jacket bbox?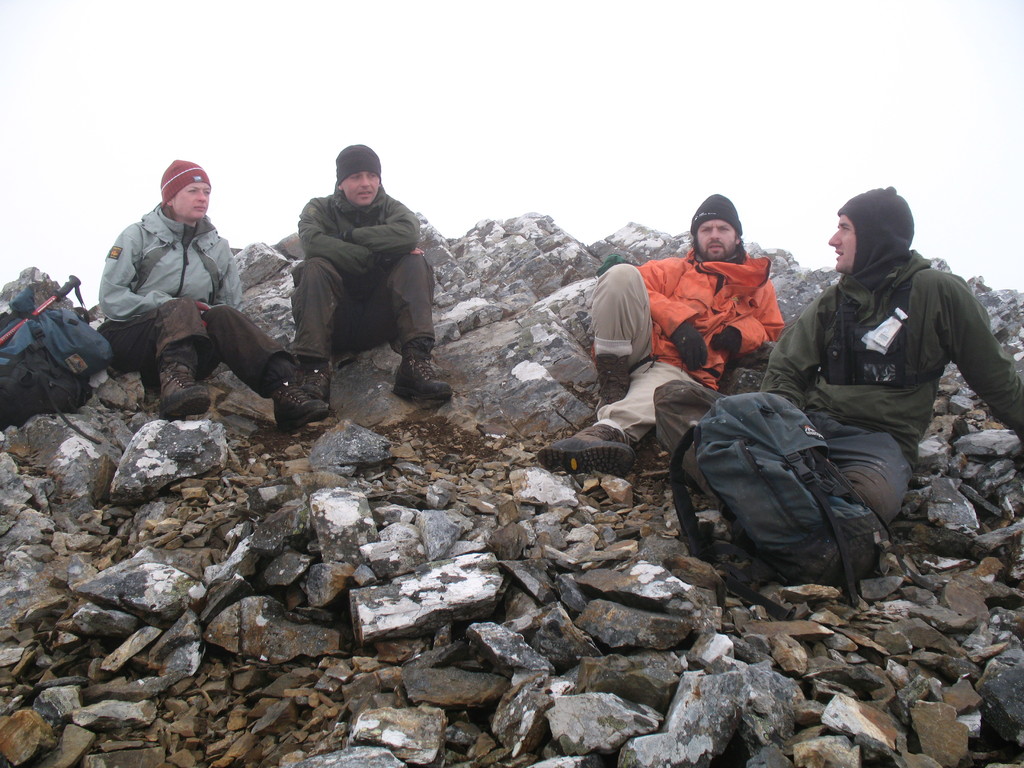
{"x1": 101, "y1": 207, "x2": 239, "y2": 322}
